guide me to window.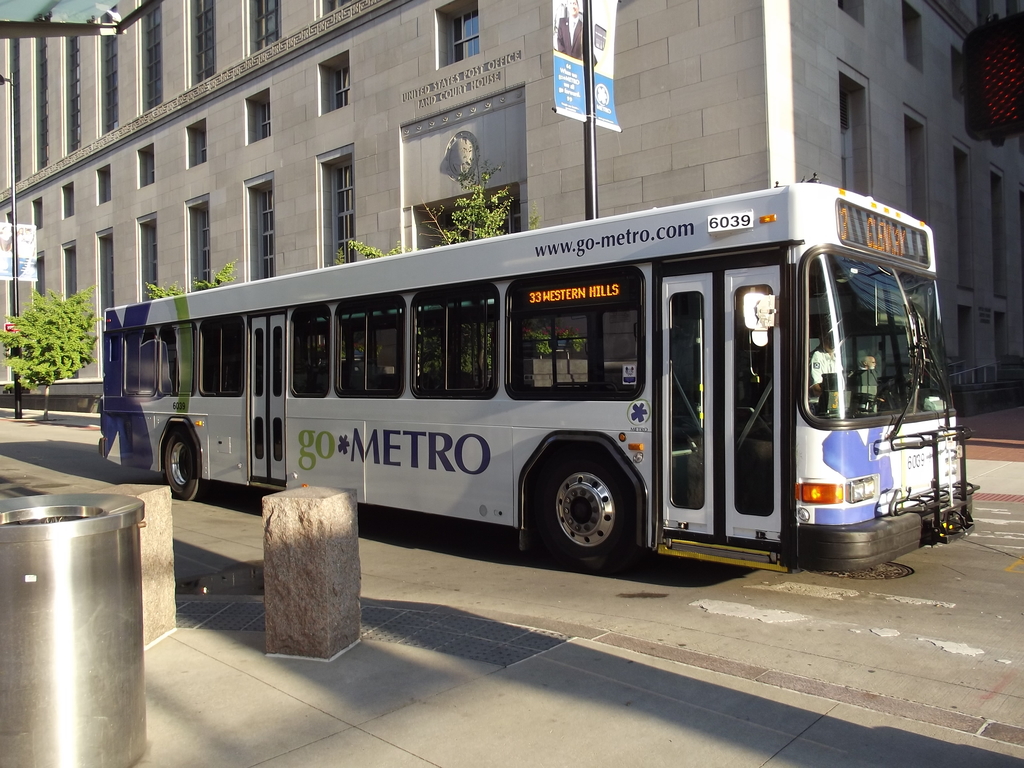
Guidance: (250, 177, 273, 278).
